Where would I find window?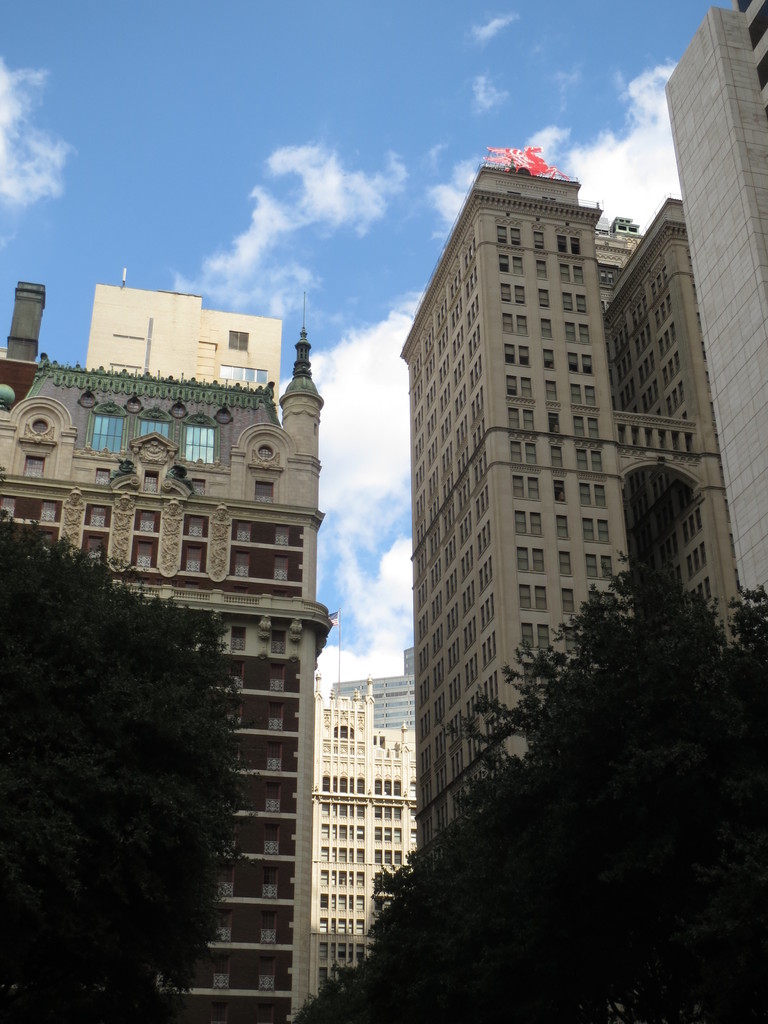
At bbox=[228, 700, 241, 730].
